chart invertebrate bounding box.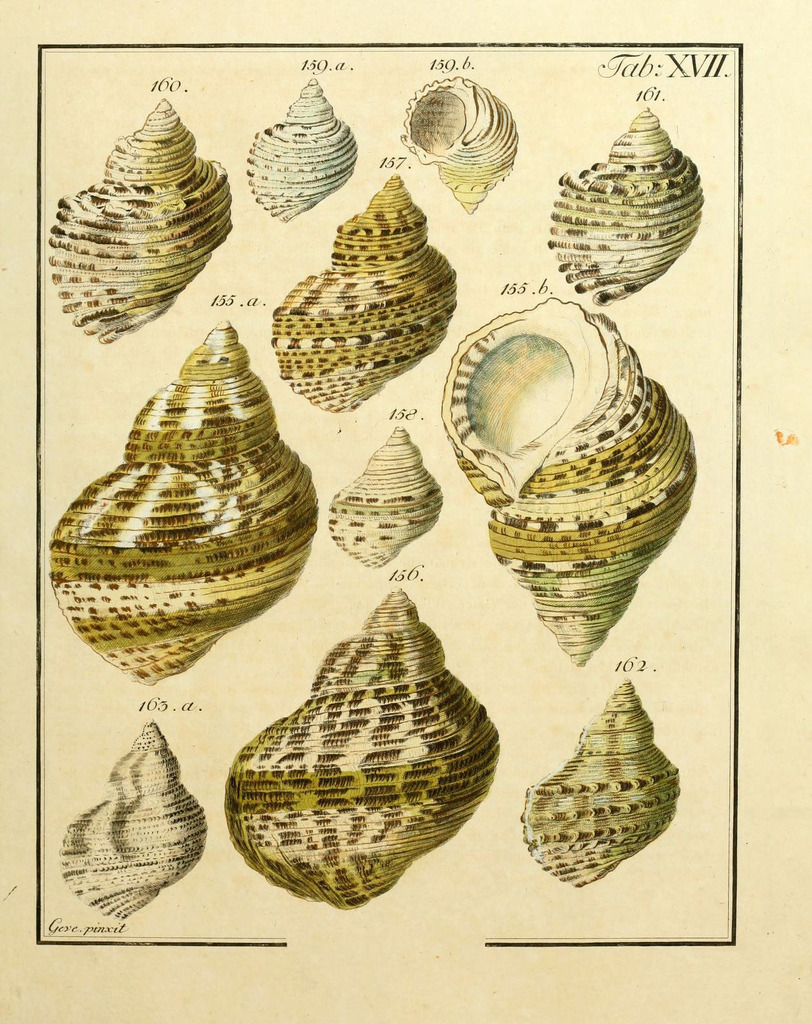
Charted: box=[40, 98, 229, 342].
